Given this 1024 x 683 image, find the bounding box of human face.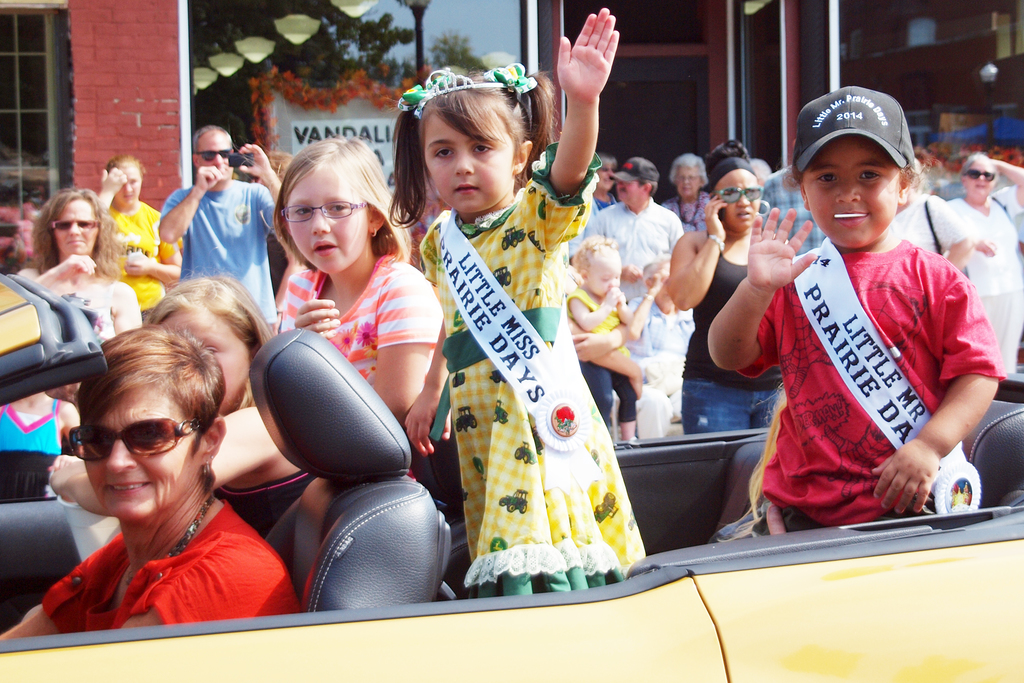
(left=3, top=206, right=22, bottom=265).
